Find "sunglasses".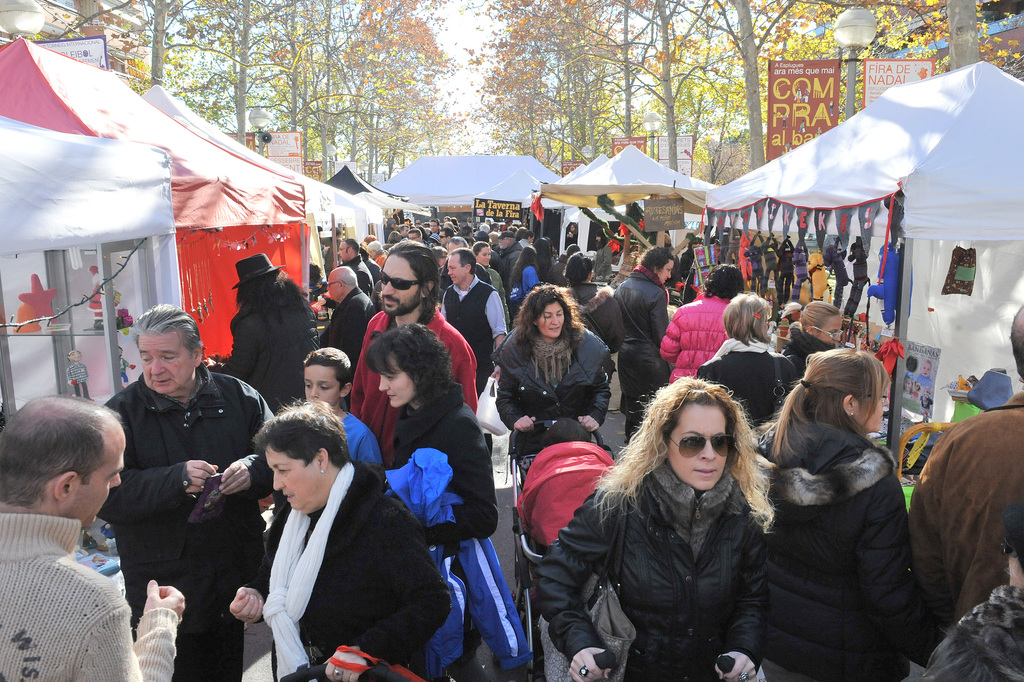
detection(666, 433, 737, 459).
